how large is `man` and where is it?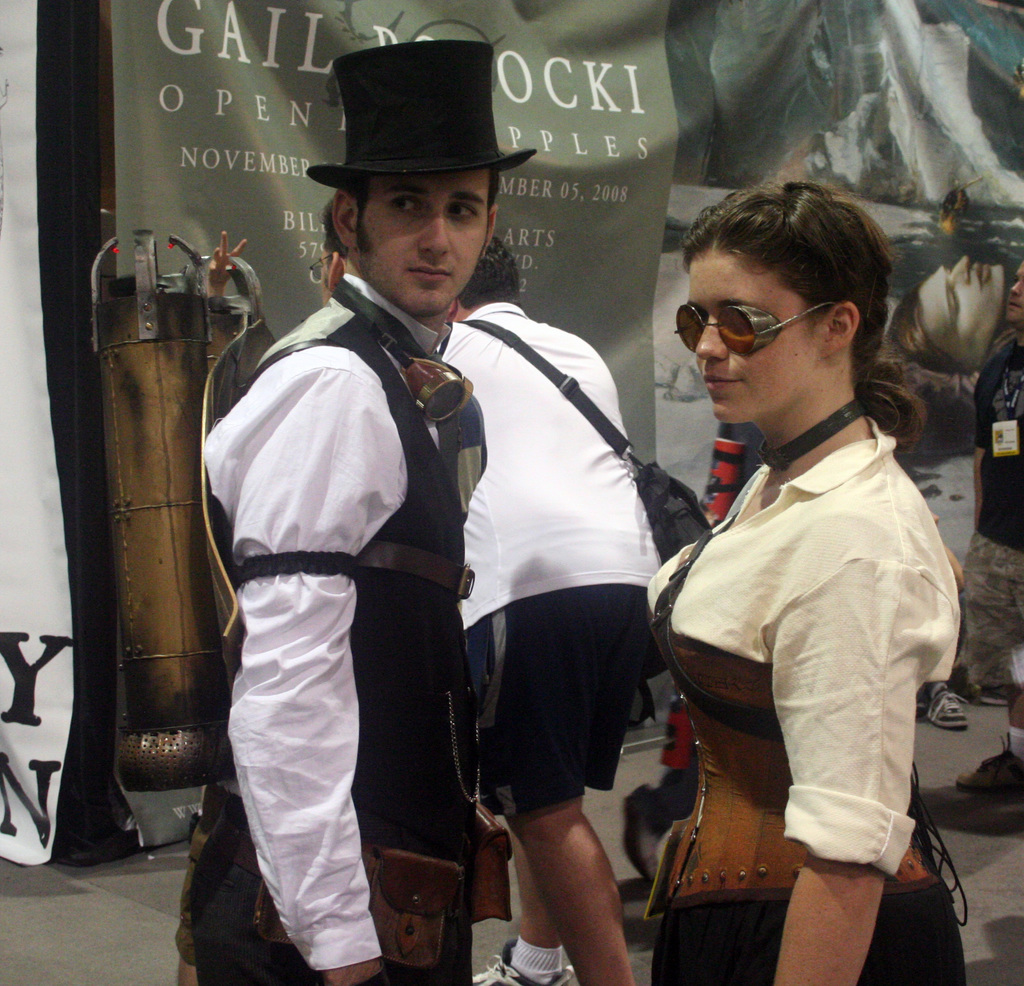
Bounding box: 444, 241, 669, 985.
